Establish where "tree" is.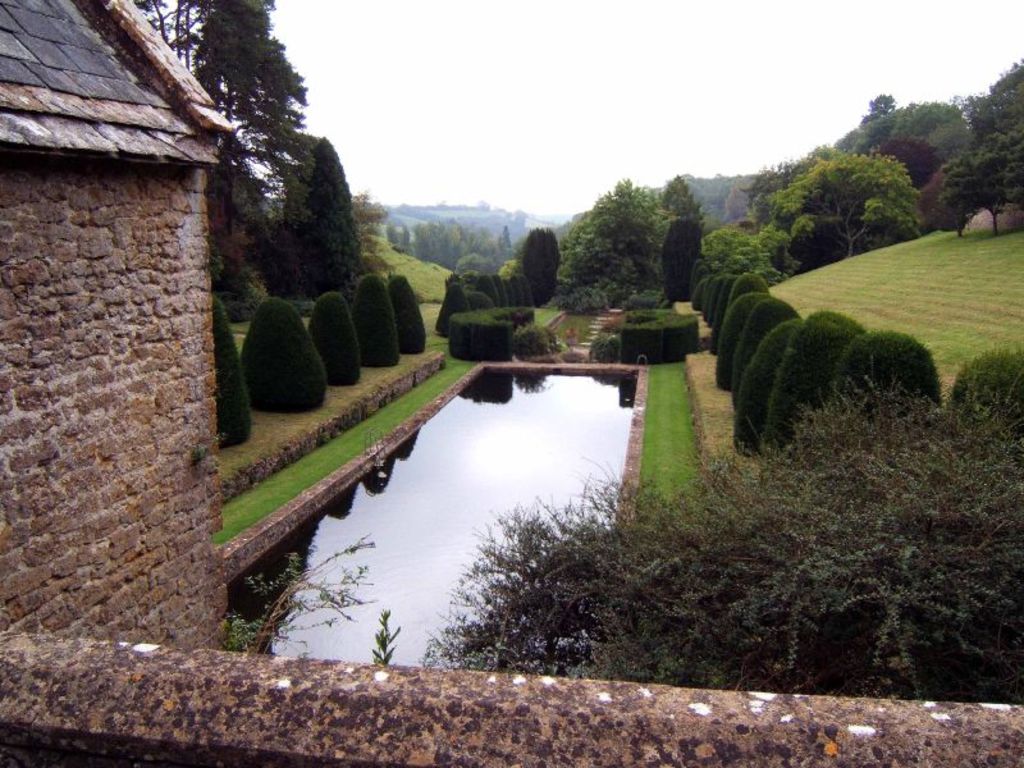
Established at select_region(736, 211, 782, 241).
